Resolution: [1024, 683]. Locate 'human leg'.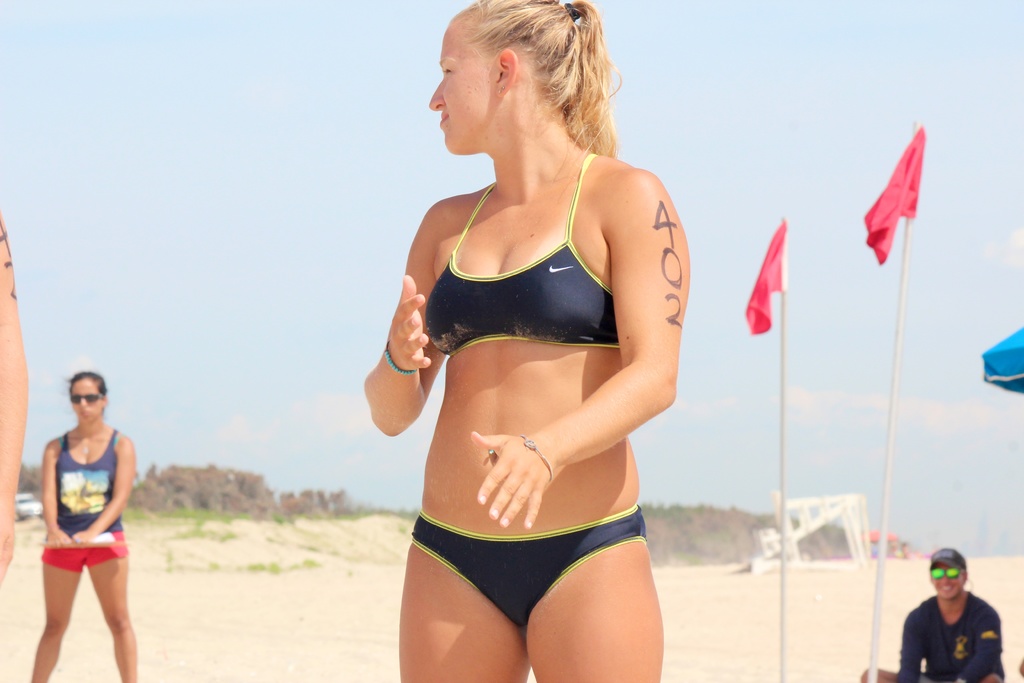
(28, 548, 83, 682).
